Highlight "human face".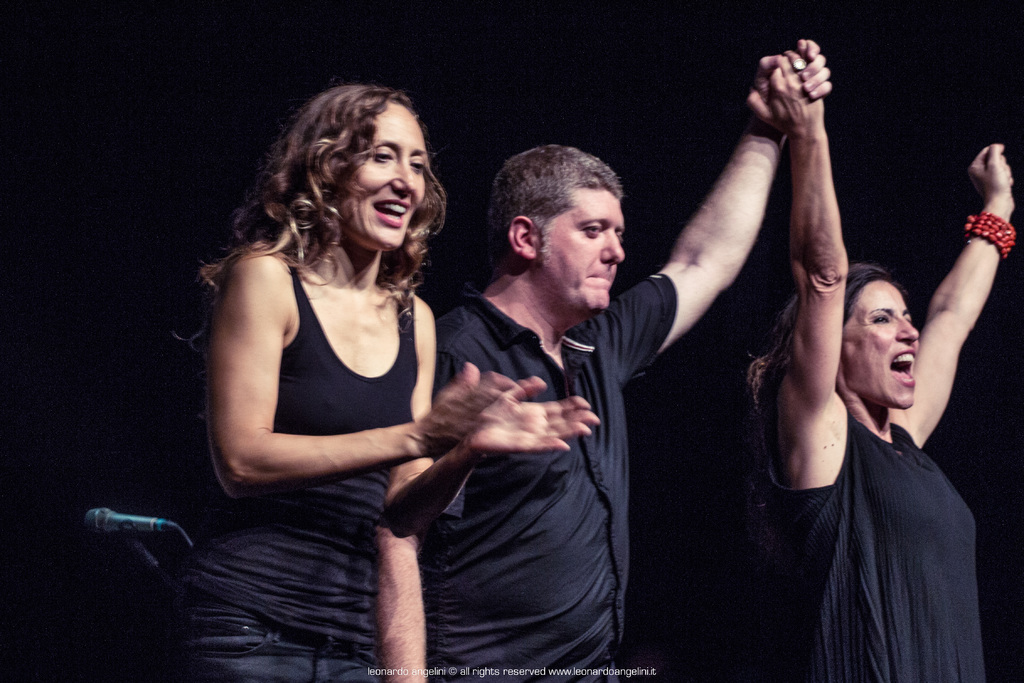
Highlighted region: l=335, t=105, r=423, b=238.
